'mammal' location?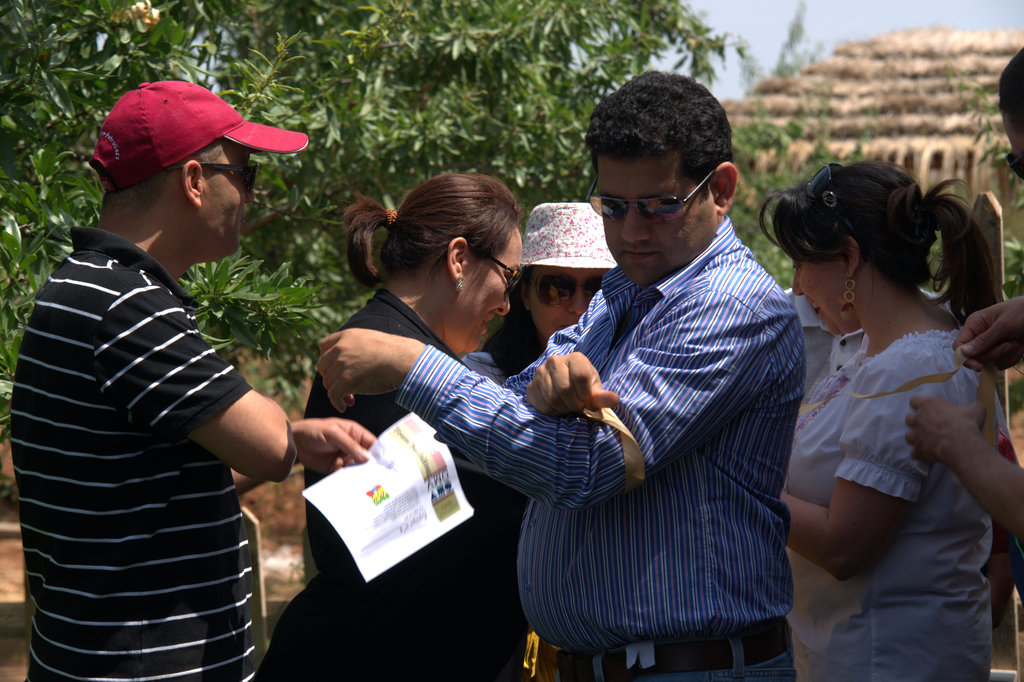
902/46/1023/565
